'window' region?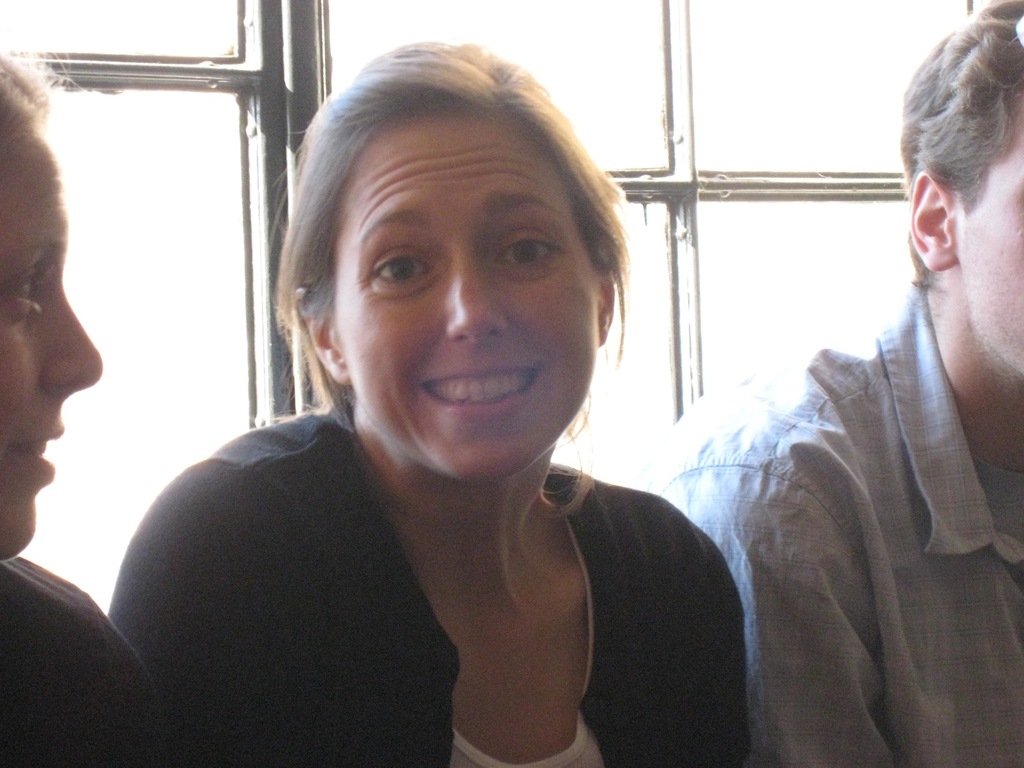
box(0, 0, 997, 618)
